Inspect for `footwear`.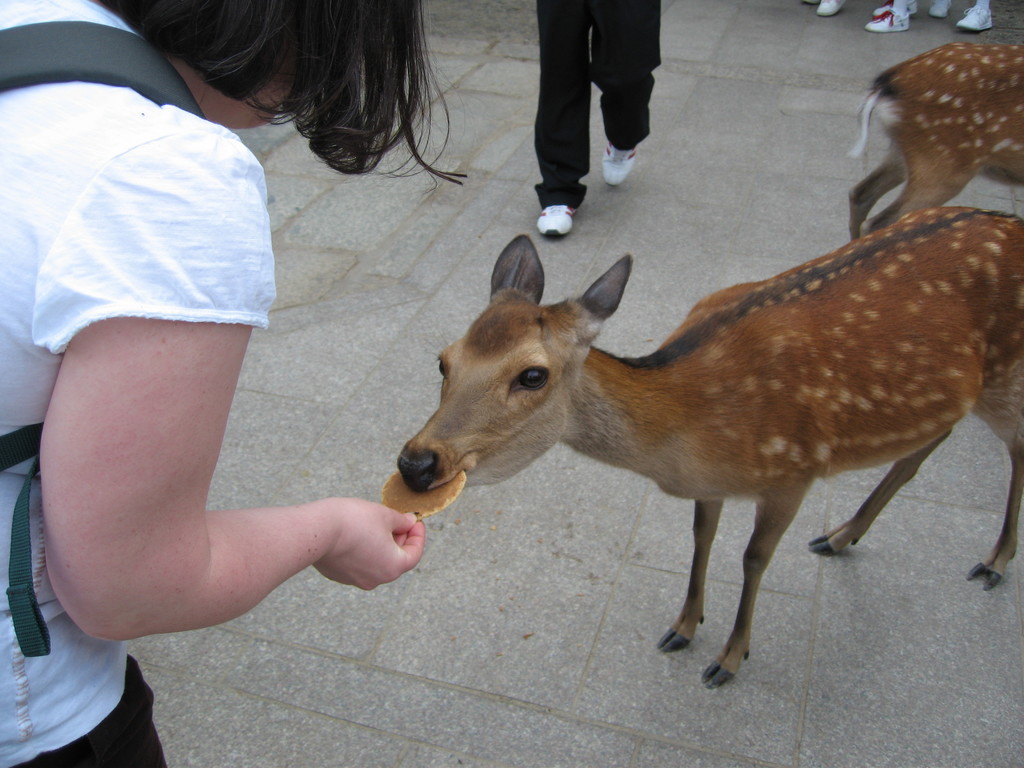
Inspection: 863:8:912:31.
